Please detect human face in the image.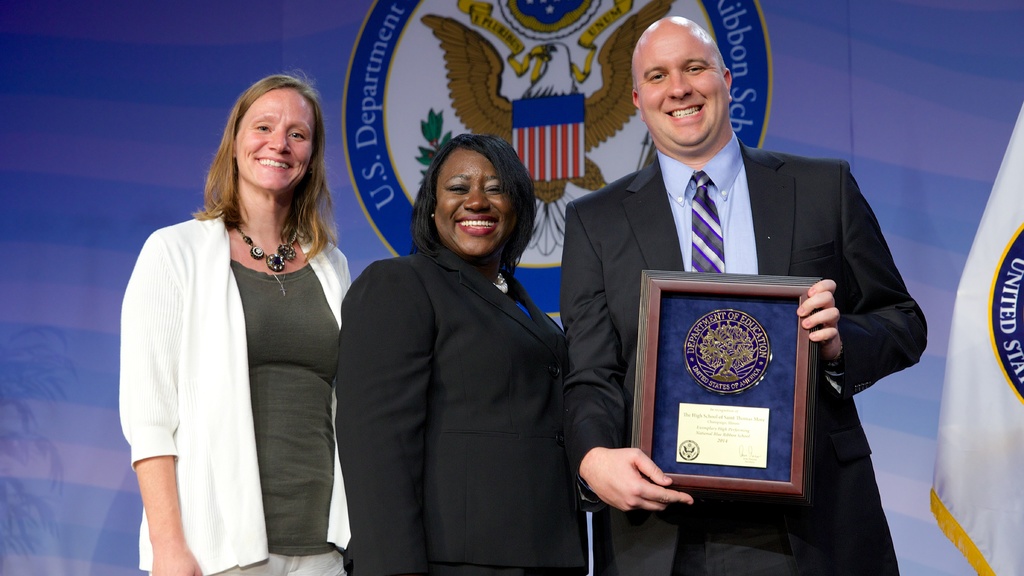
227:81:323:193.
